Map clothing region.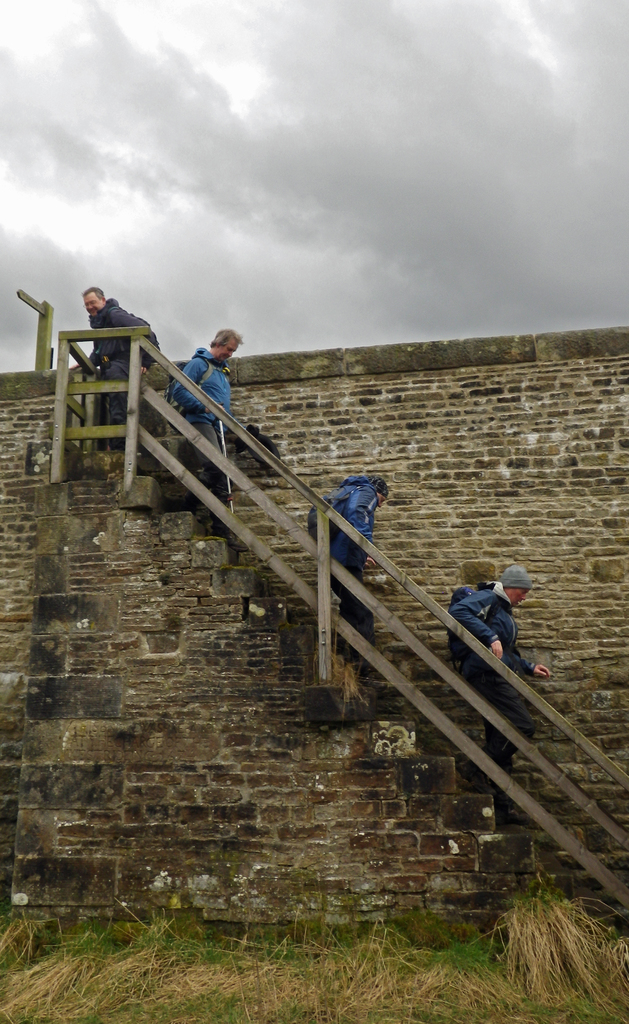
Mapped to [x1=84, y1=289, x2=177, y2=452].
